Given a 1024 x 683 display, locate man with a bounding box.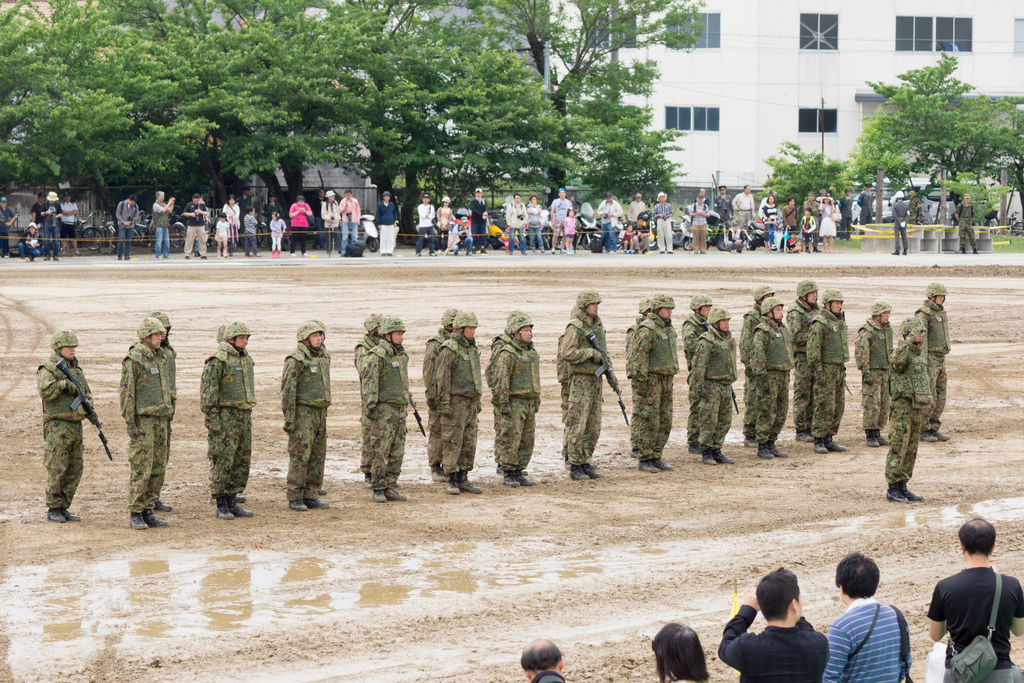
Located: [x1=717, y1=185, x2=732, y2=222].
